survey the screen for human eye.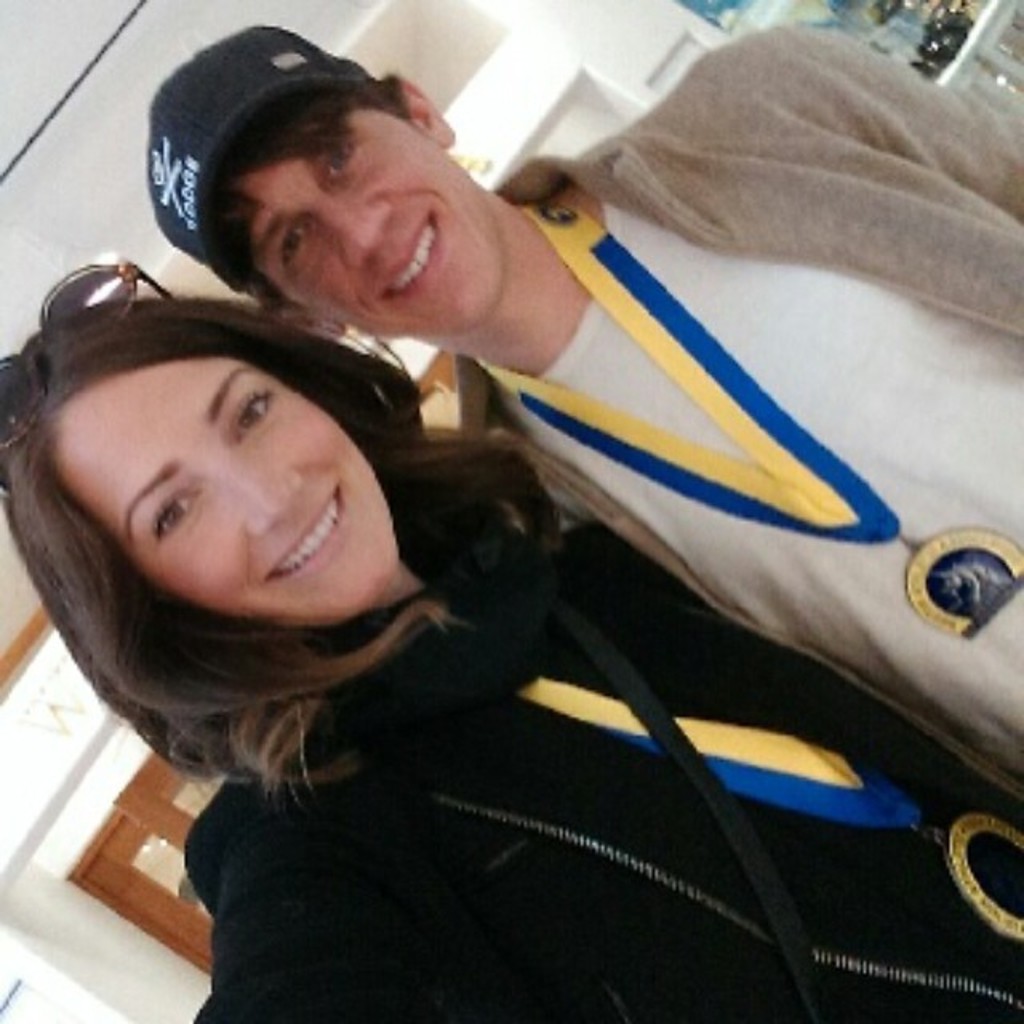
Survey found: crop(322, 139, 363, 186).
